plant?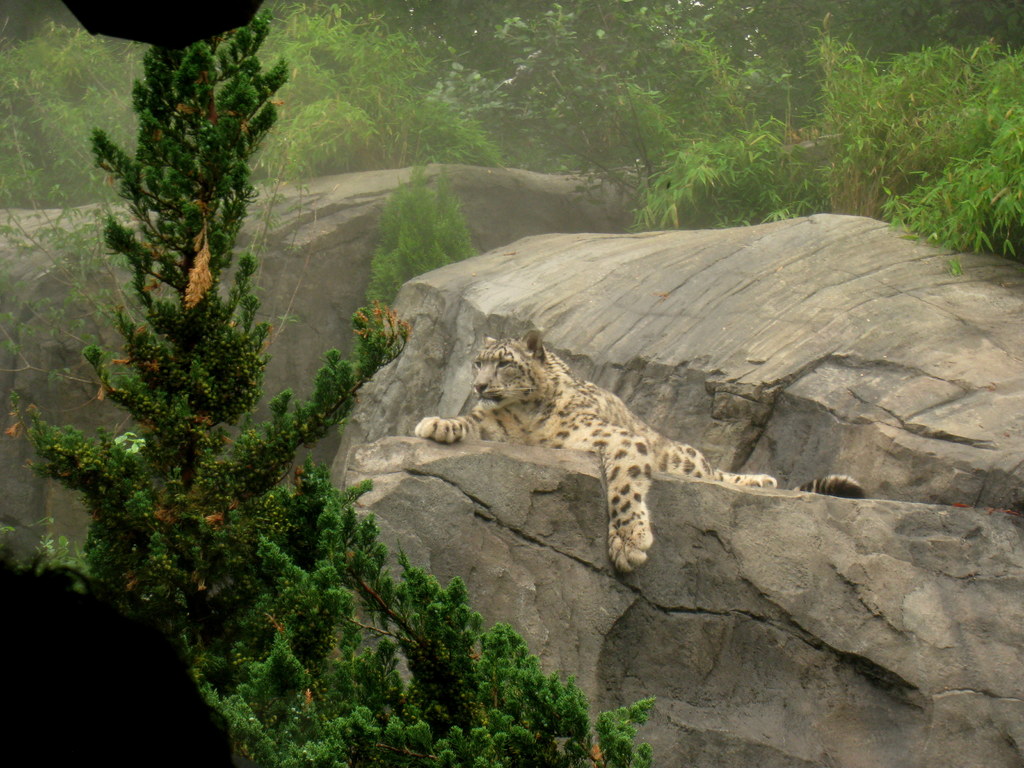
350:143:513:355
